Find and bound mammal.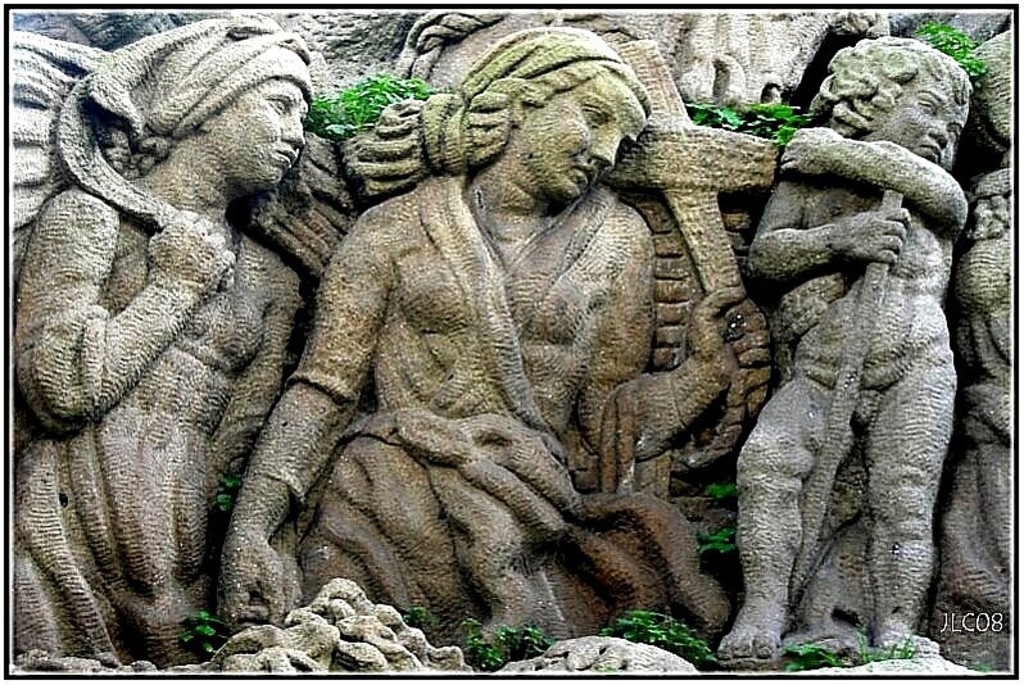
Bound: rect(719, 30, 971, 659).
